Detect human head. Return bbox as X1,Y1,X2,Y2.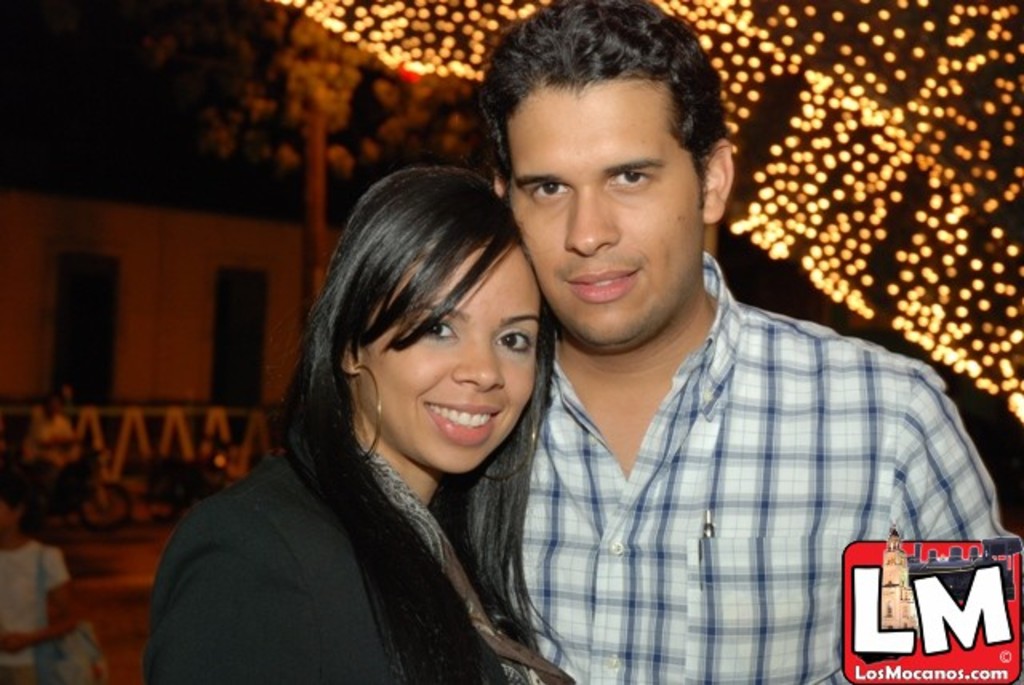
467,6,738,338.
